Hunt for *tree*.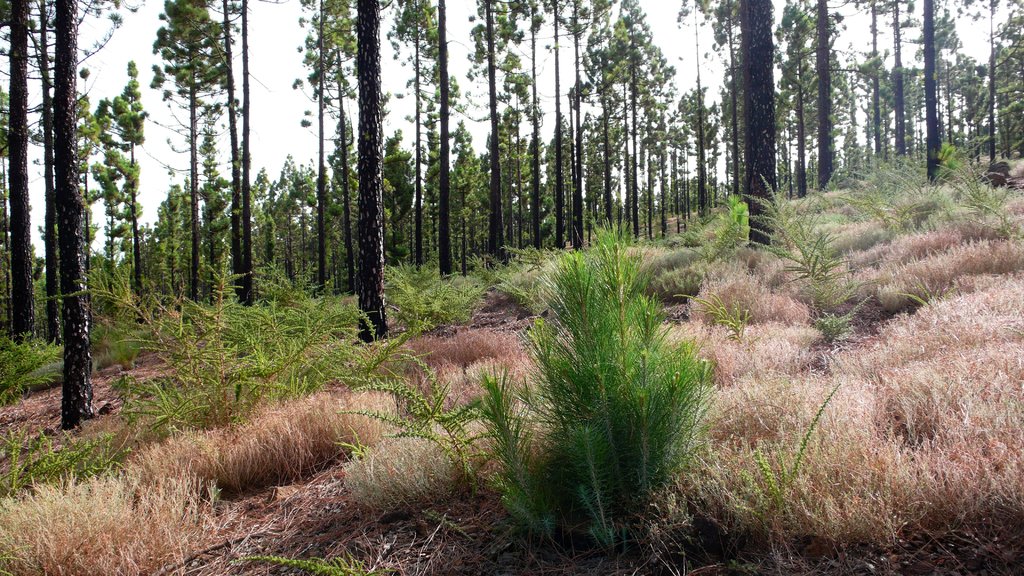
Hunted down at crop(967, 0, 1023, 196).
